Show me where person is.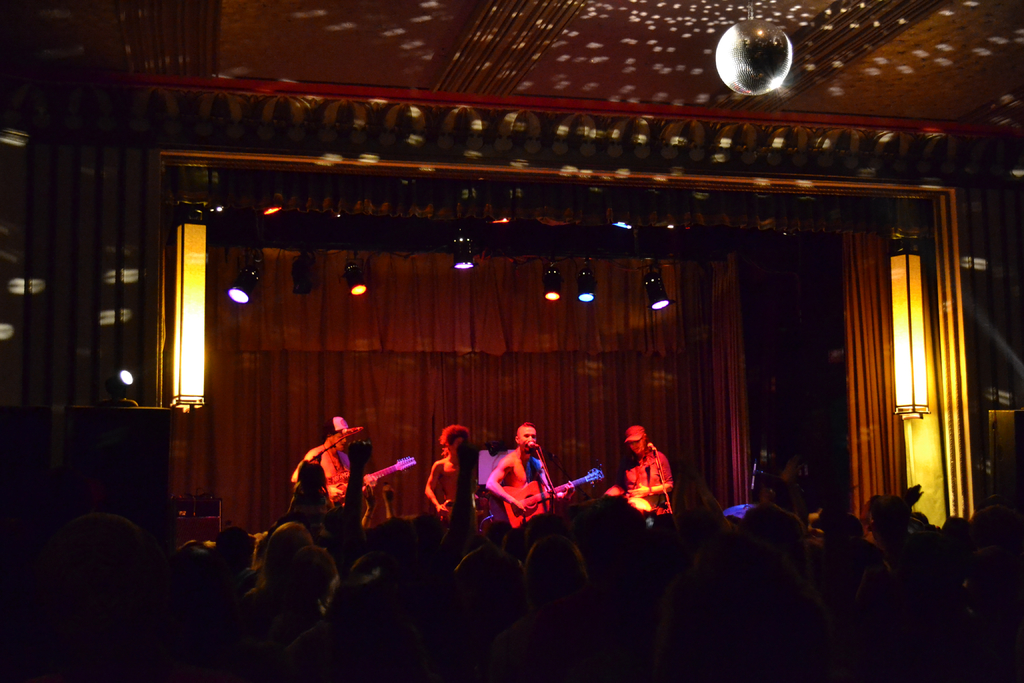
person is at pyautogui.locateOnScreen(605, 429, 669, 525).
